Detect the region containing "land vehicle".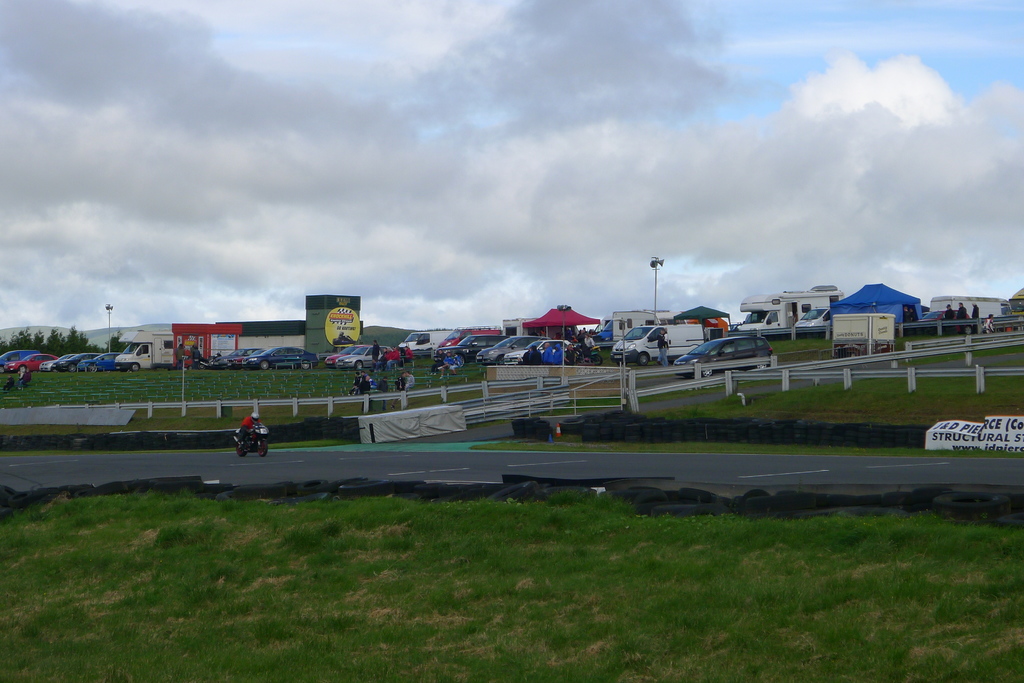
[x1=671, y1=335, x2=774, y2=373].
